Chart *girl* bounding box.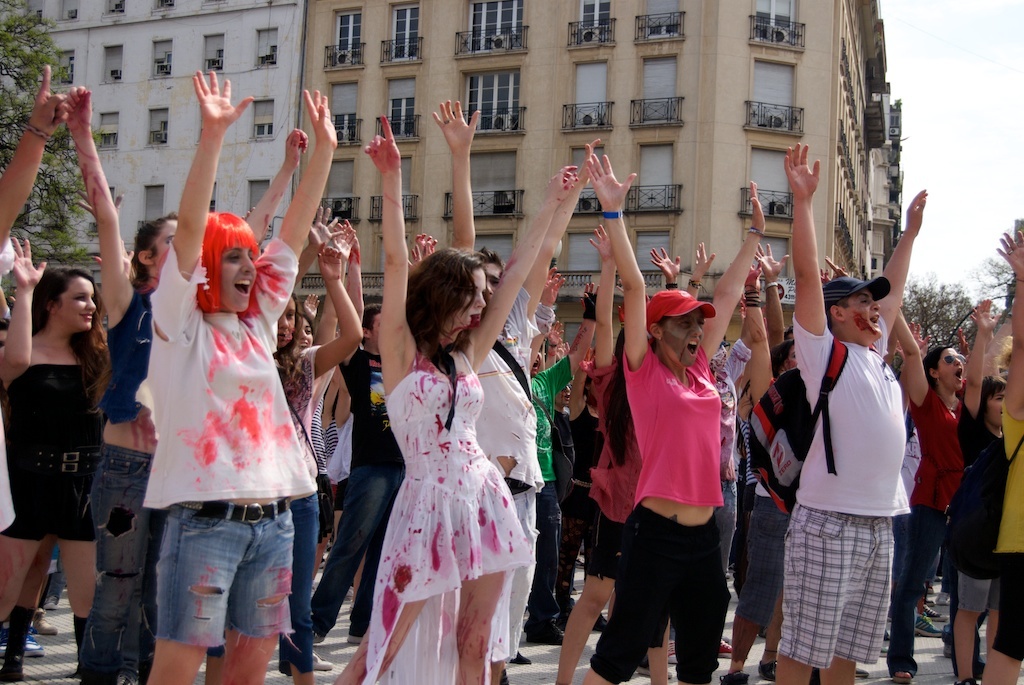
Charted: x1=59, y1=87, x2=308, y2=684.
